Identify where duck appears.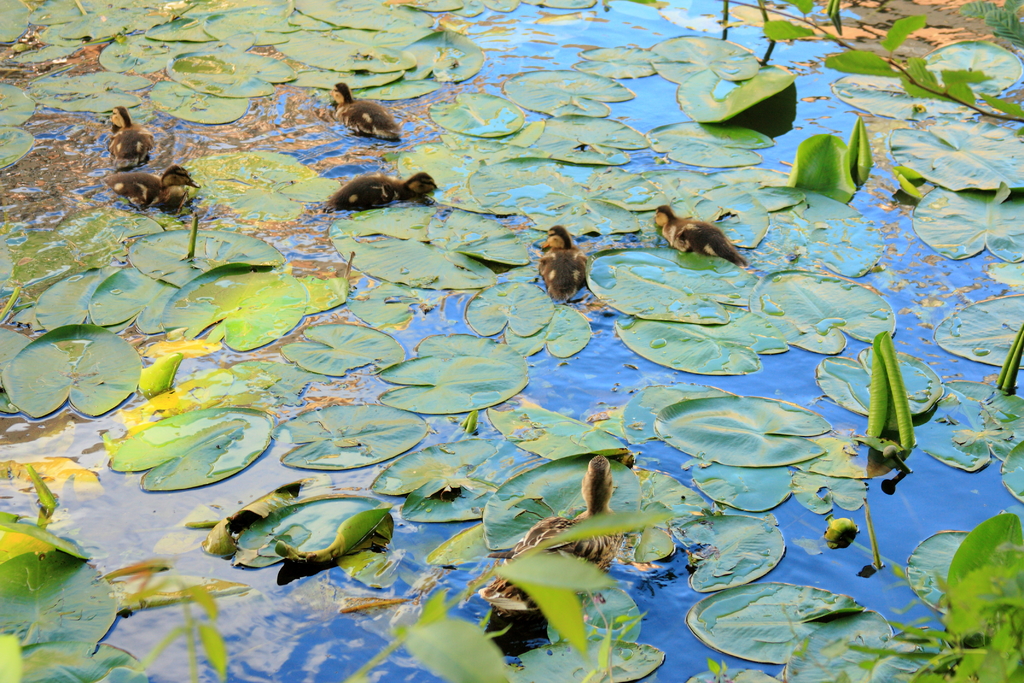
Appears at 319, 154, 432, 210.
